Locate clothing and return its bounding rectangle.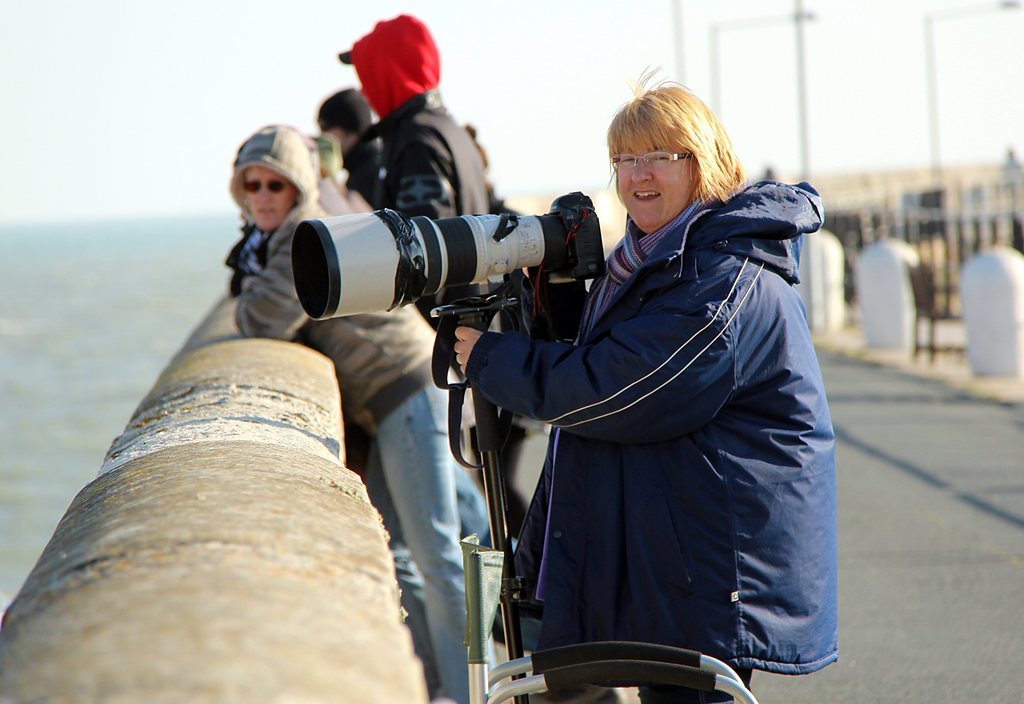
<box>241,134,444,446</box>.
